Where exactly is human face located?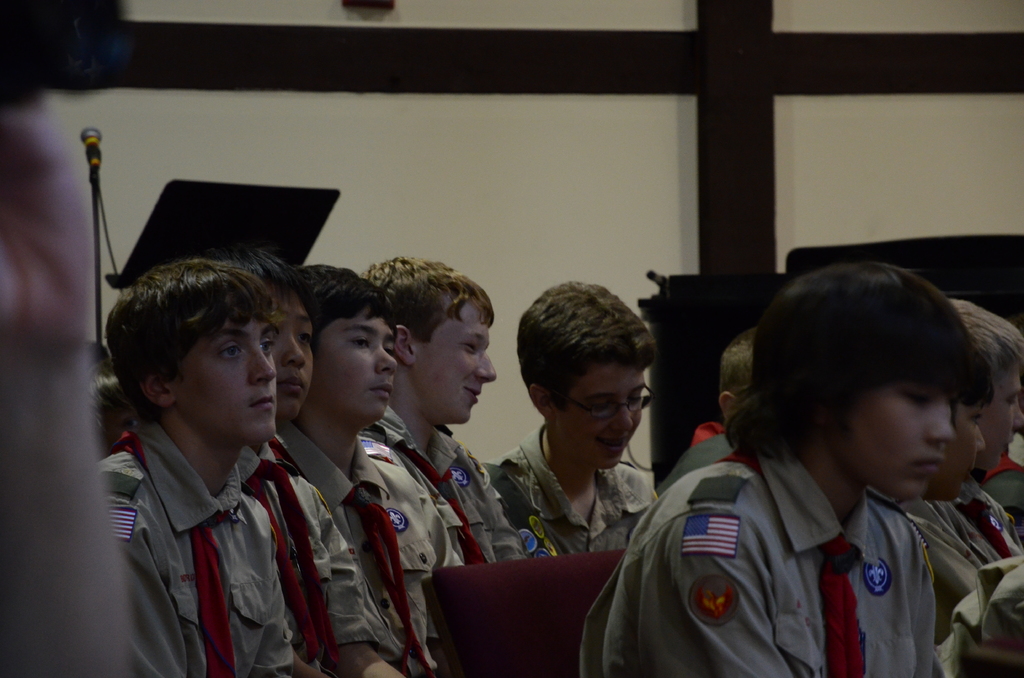
Its bounding box is 312,312,406,428.
